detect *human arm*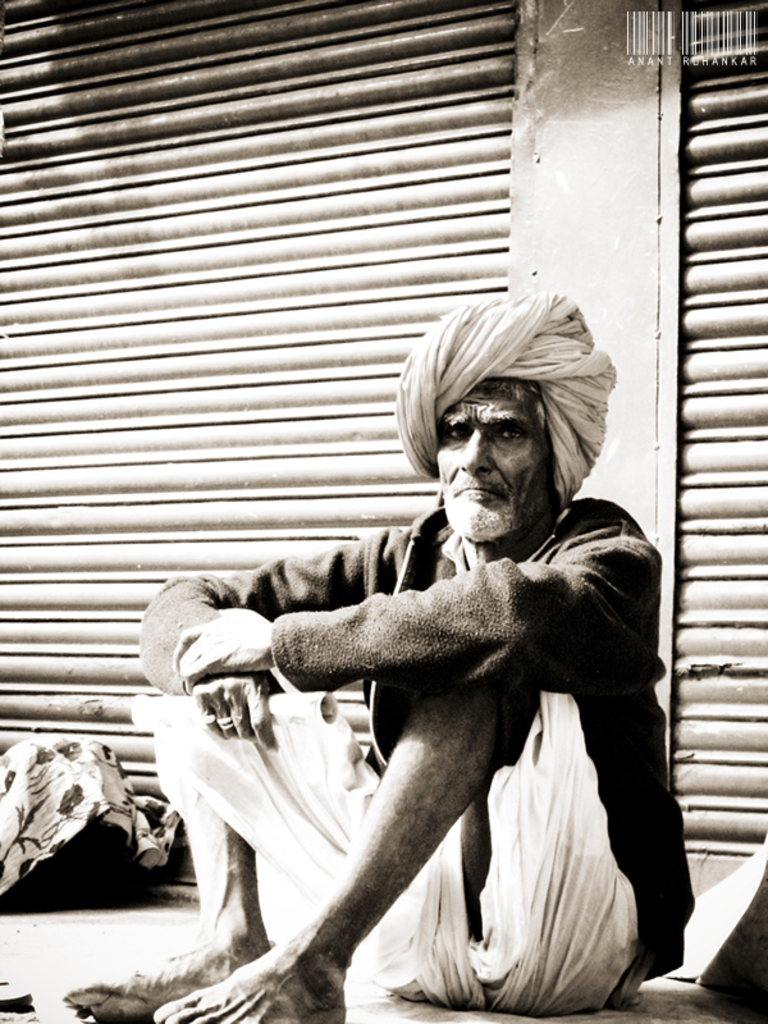
[left=124, top=532, right=411, bottom=755]
